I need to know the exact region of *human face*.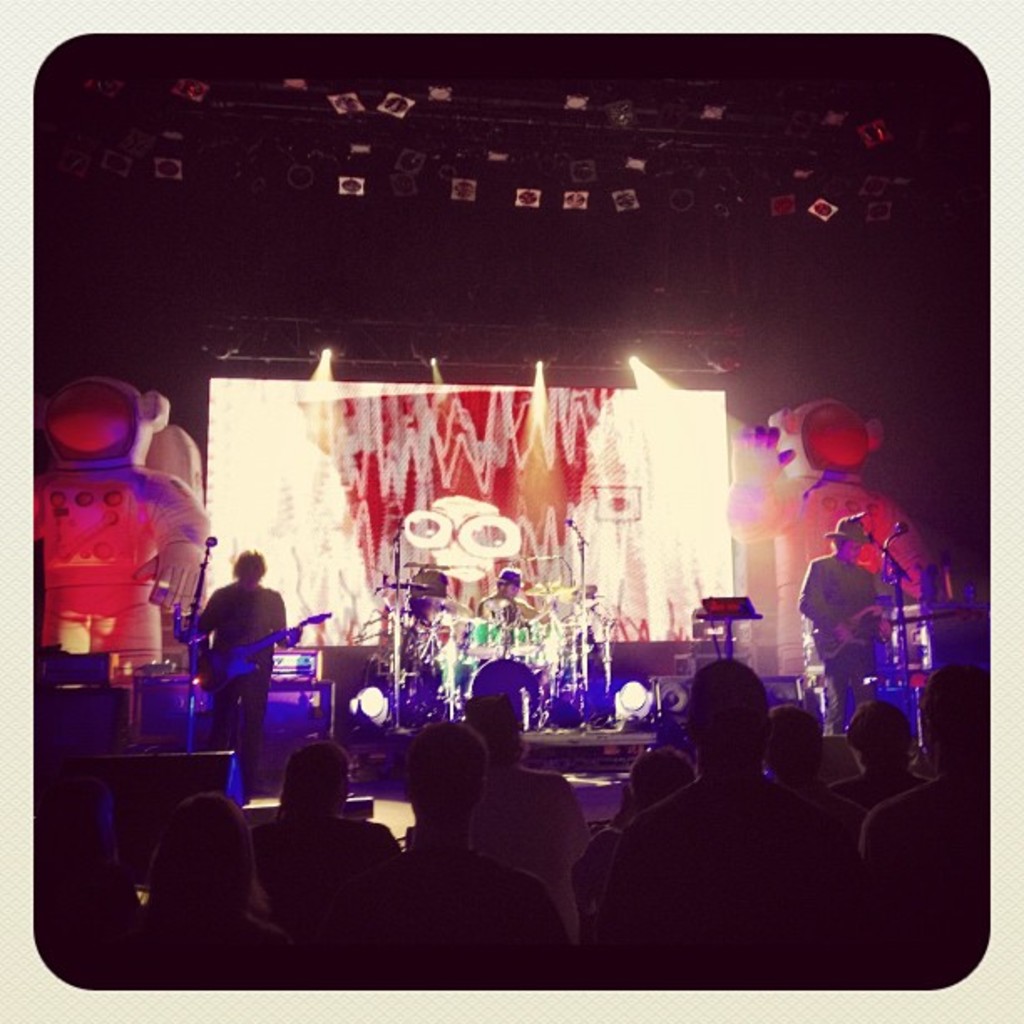
Region: [x1=502, y1=581, x2=520, y2=602].
